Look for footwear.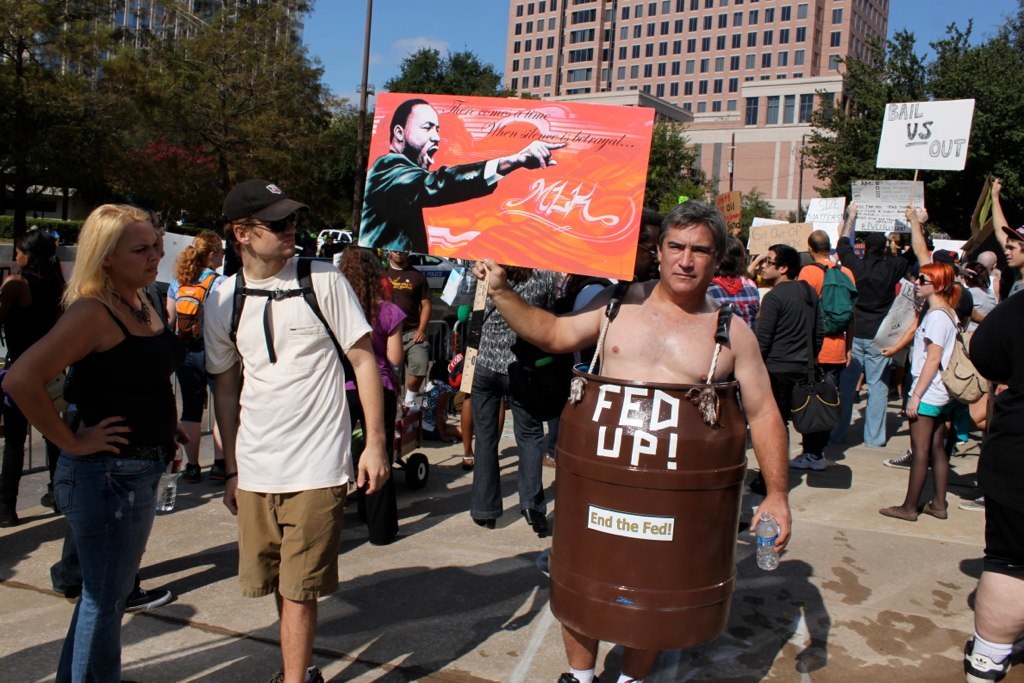
Found: x1=40, y1=480, x2=67, y2=506.
